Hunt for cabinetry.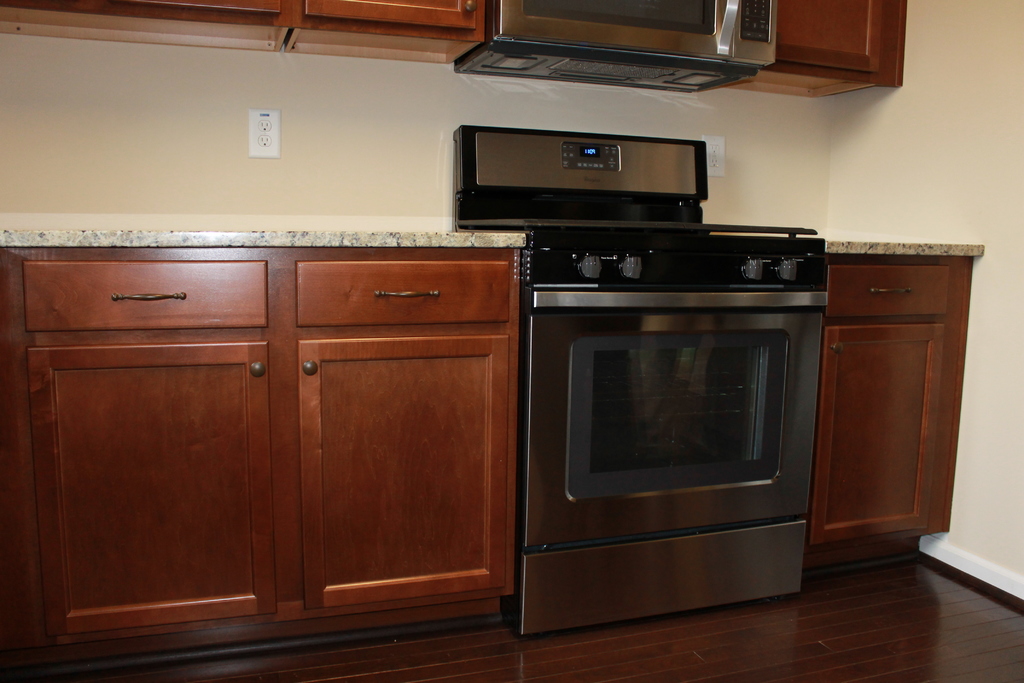
Hunted down at l=20, t=235, r=548, b=670.
